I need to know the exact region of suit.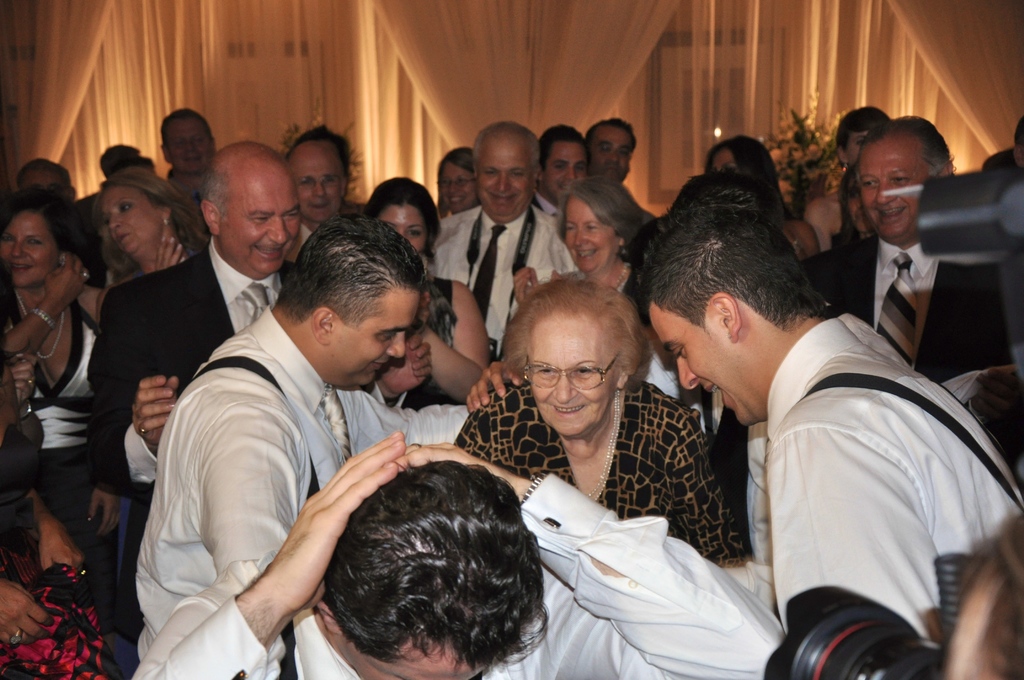
Region: box(797, 234, 1007, 387).
